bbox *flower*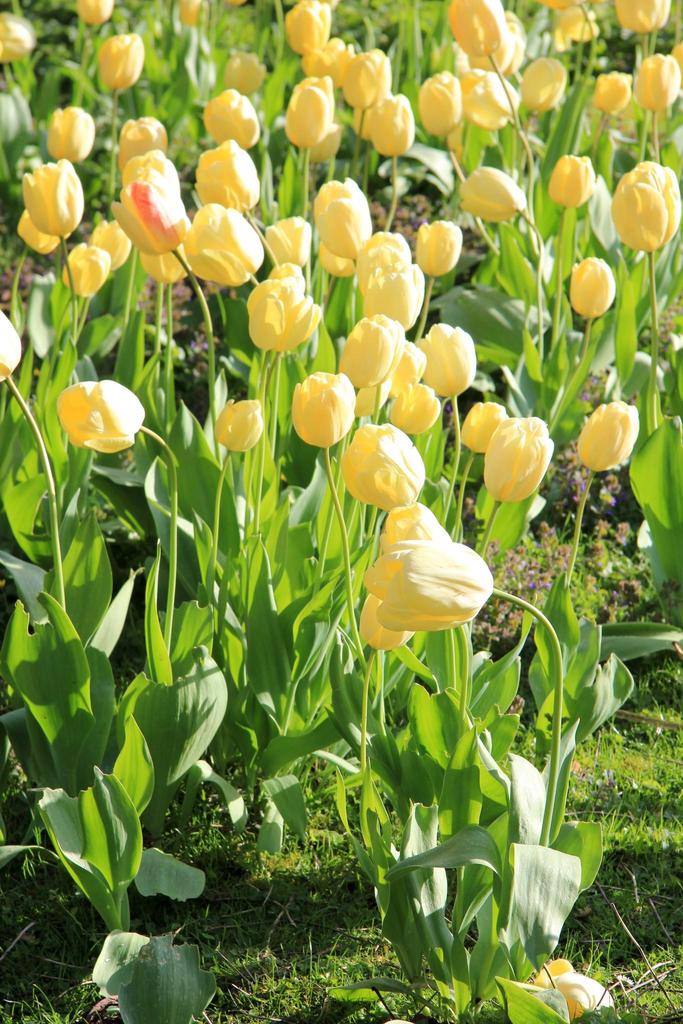
pyautogui.locateOnScreen(288, 371, 360, 451)
